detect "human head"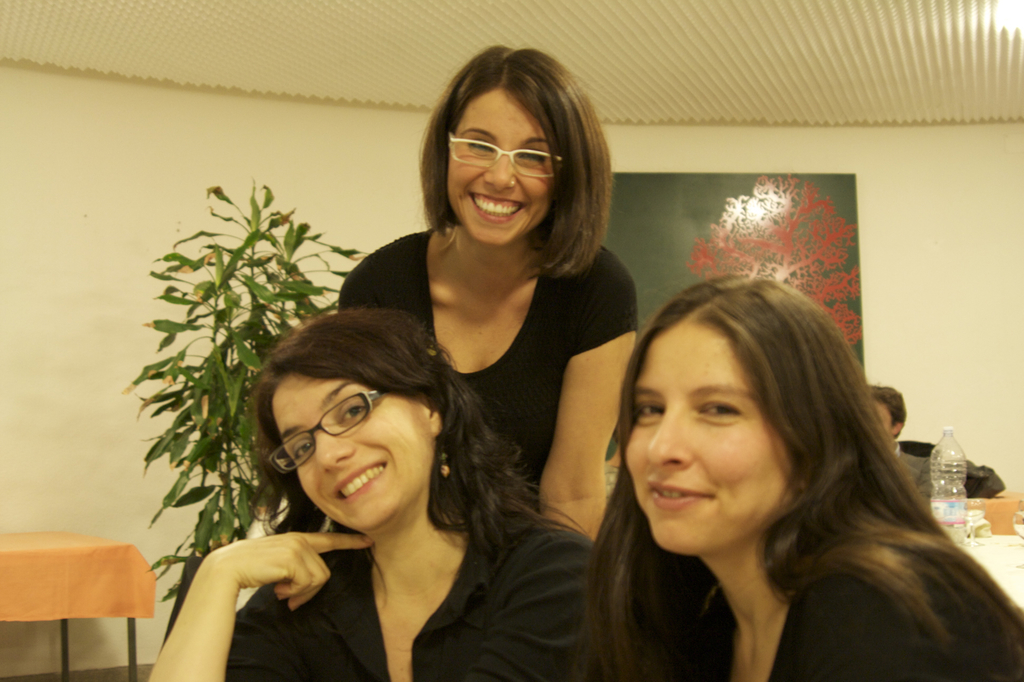
detection(422, 42, 612, 249)
